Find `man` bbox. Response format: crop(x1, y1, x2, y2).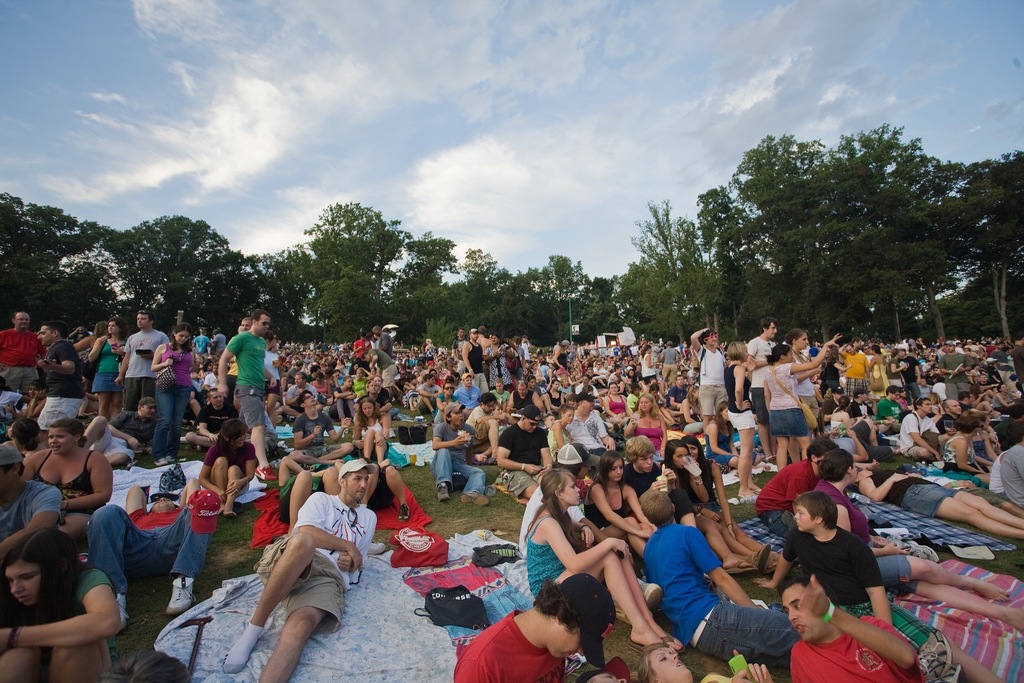
crop(621, 435, 696, 527).
